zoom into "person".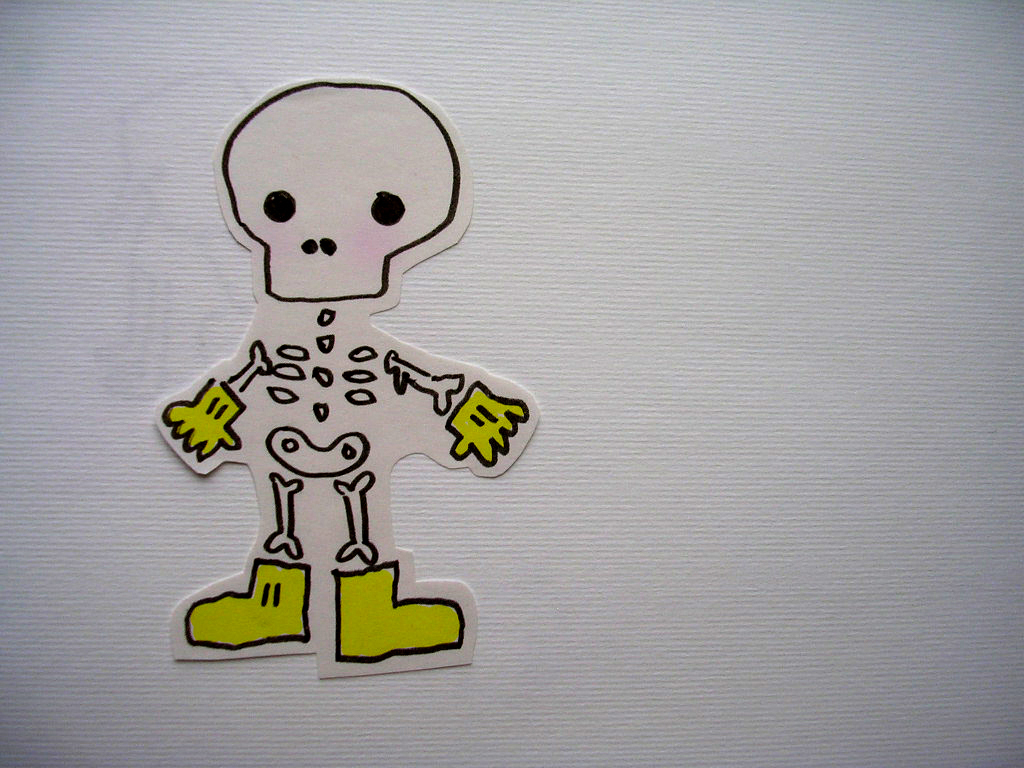
Zoom target: box(153, 75, 542, 682).
